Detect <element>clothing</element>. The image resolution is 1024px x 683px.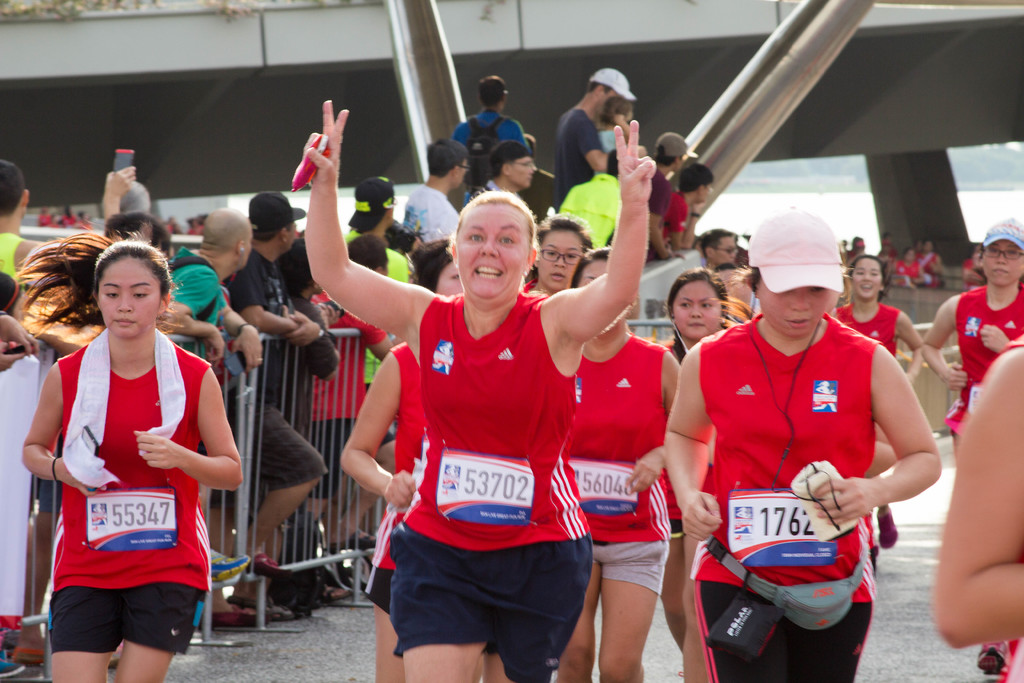
Rect(168, 248, 324, 457).
